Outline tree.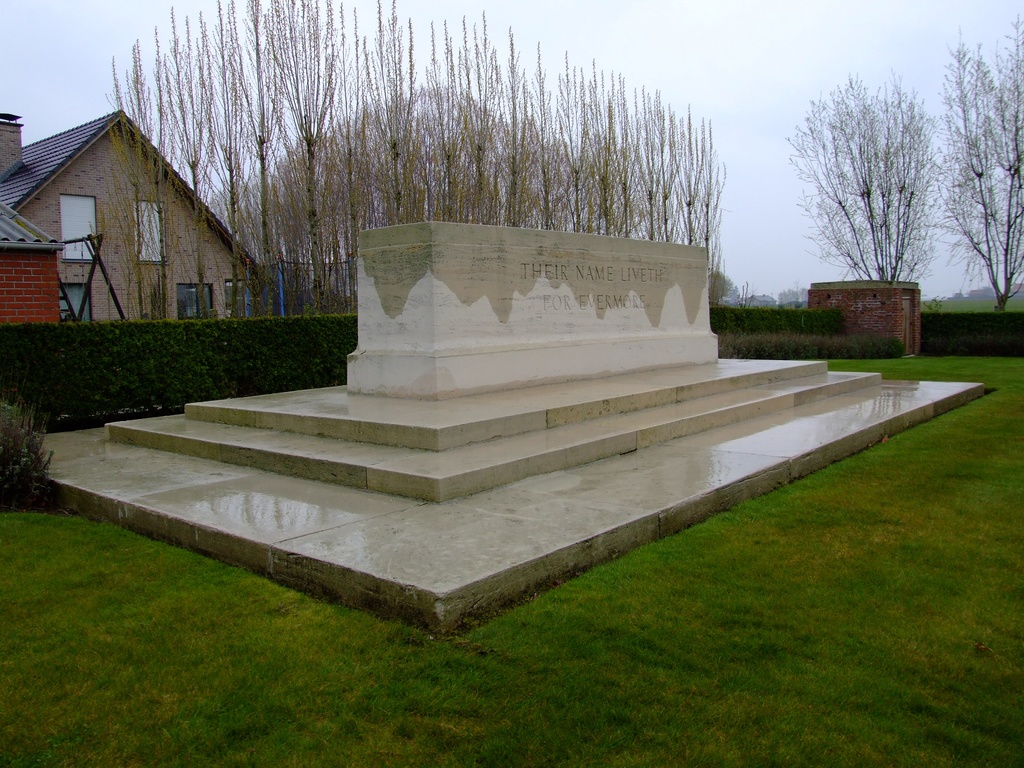
Outline: bbox=(793, 74, 956, 292).
